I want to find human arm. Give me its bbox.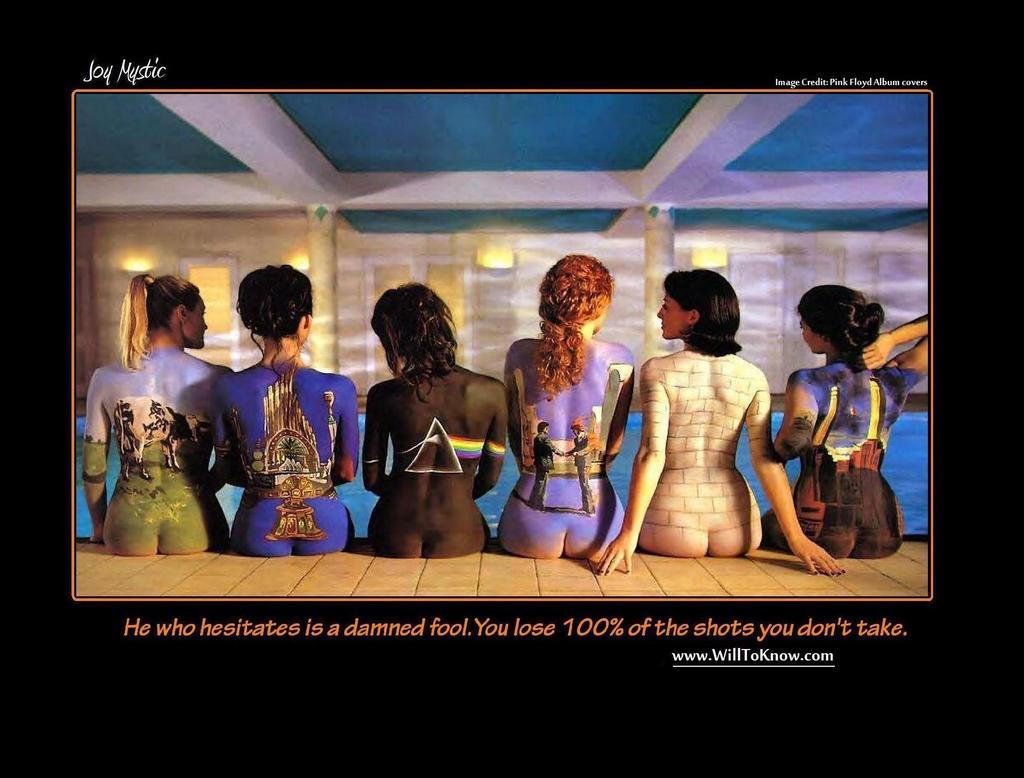
856,308,935,400.
